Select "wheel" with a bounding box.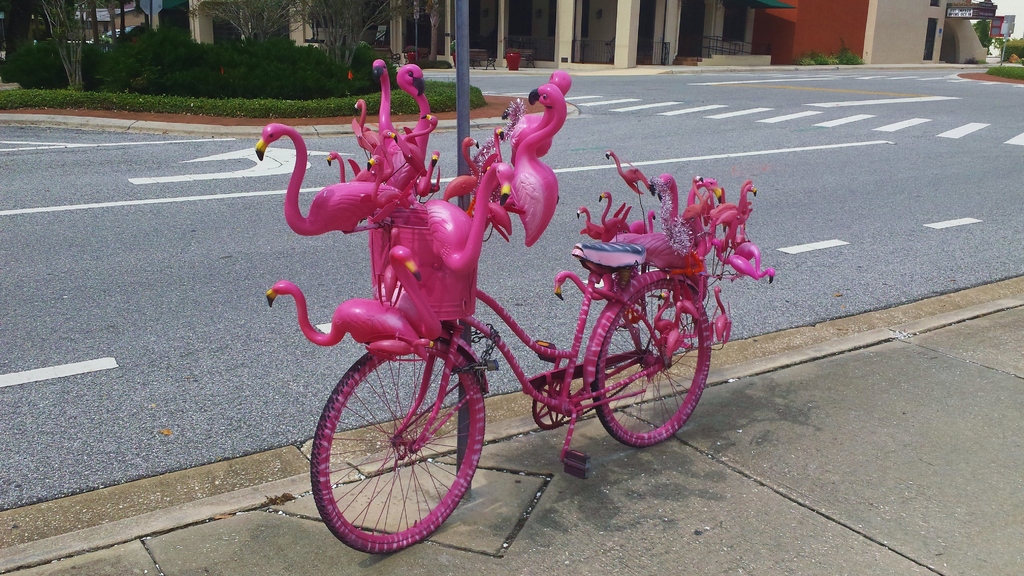
{"left": 306, "top": 346, "right": 486, "bottom": 538}.
